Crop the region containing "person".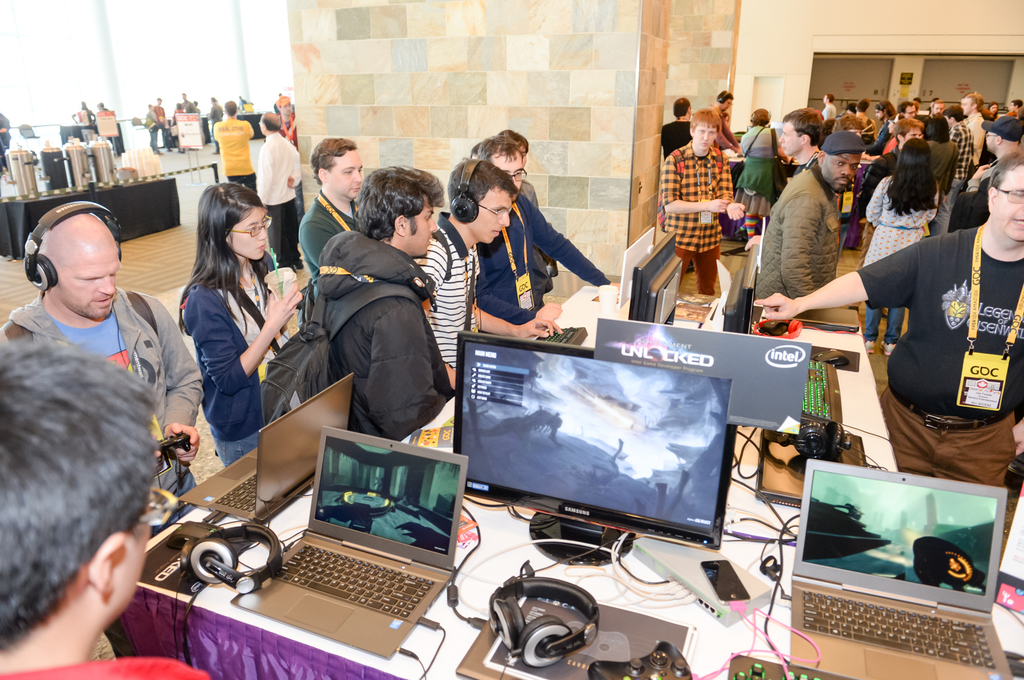
Crop region: <bbox>409, 157, 564, 393</bbox>.
